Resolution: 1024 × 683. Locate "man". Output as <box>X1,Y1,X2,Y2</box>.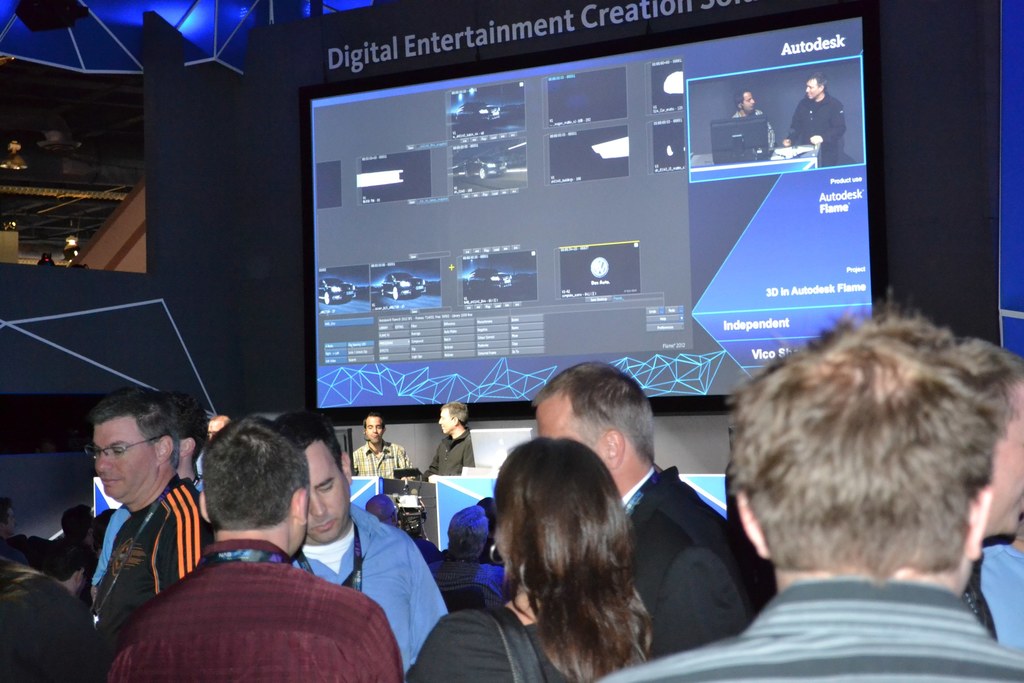
<box>91,508,118,562</box>.
